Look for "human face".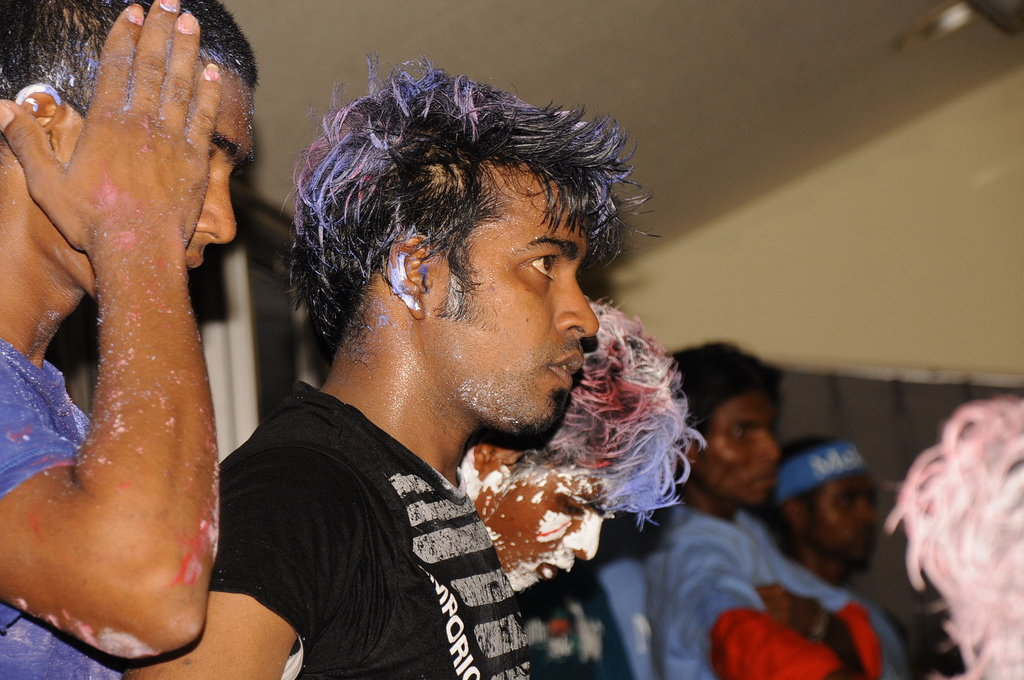
Found: BBox(808, 467, 880, 565).
